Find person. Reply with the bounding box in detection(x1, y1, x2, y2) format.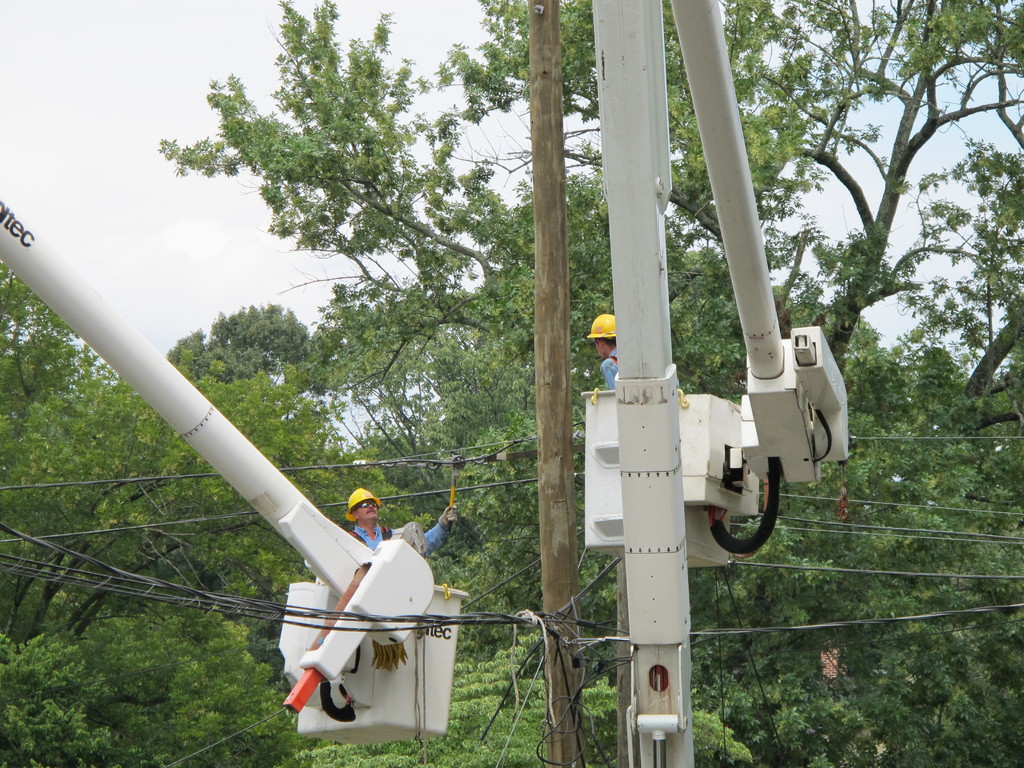
detection(588, 311, 620, 390).
